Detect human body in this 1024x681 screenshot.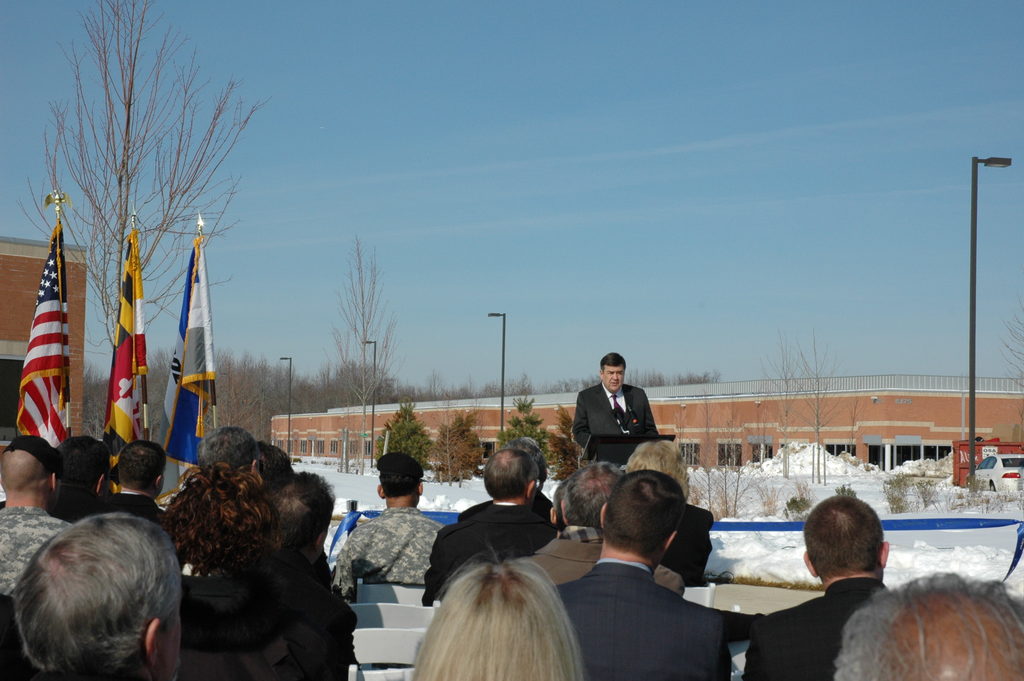
Detection: bbox=(113, 438, 168, 531).
